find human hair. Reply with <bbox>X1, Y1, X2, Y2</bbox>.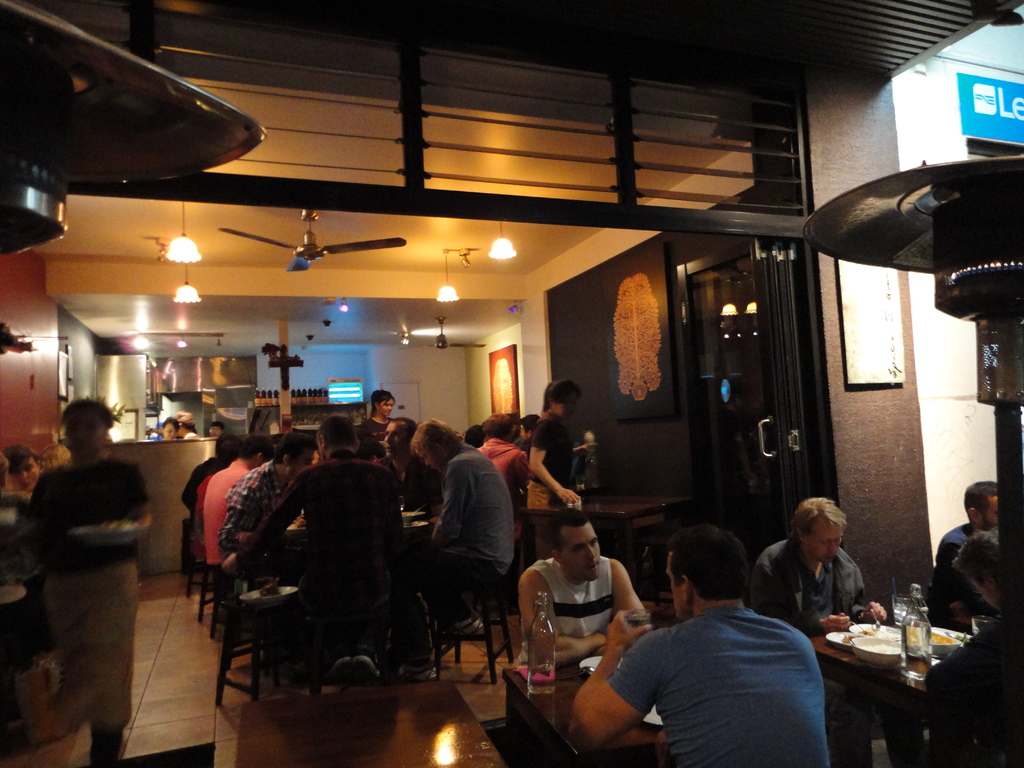
<bbox>679, 538, 759, 623</bbox>.
